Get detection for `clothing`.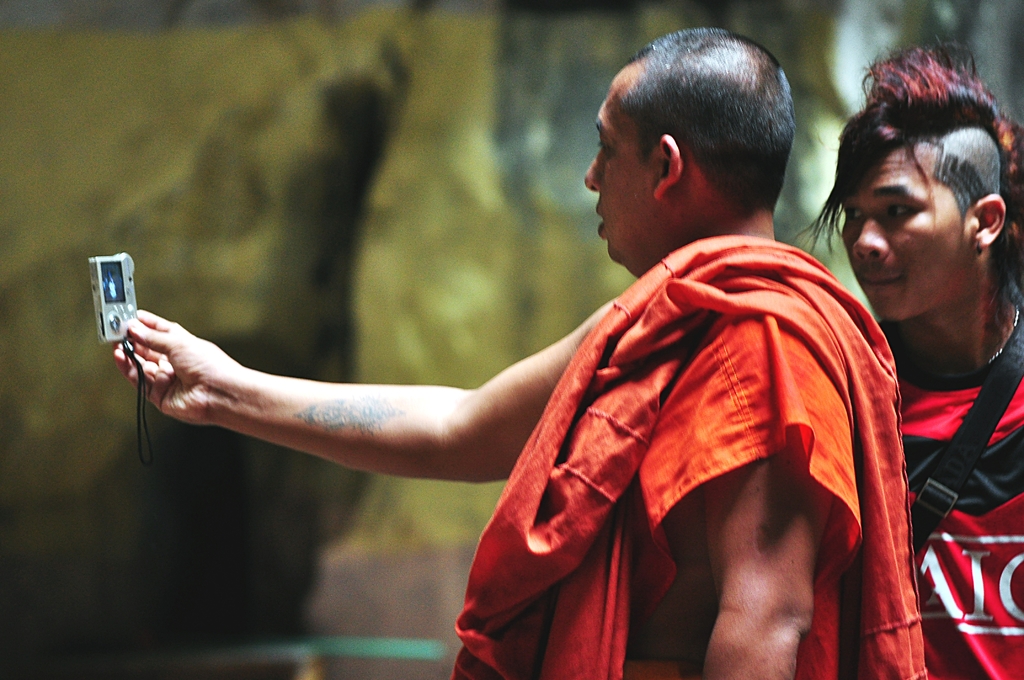
Detection: 876:312:1023:679.
